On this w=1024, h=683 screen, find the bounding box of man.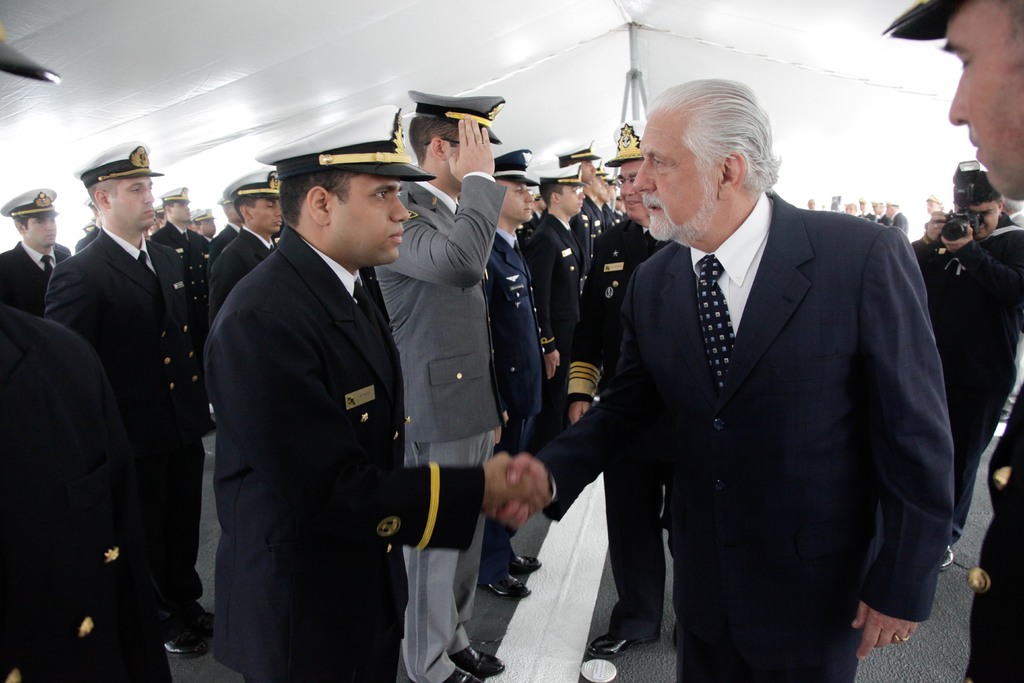
Bounding box: [left=905, top=160, right=1015, bottom=568].
